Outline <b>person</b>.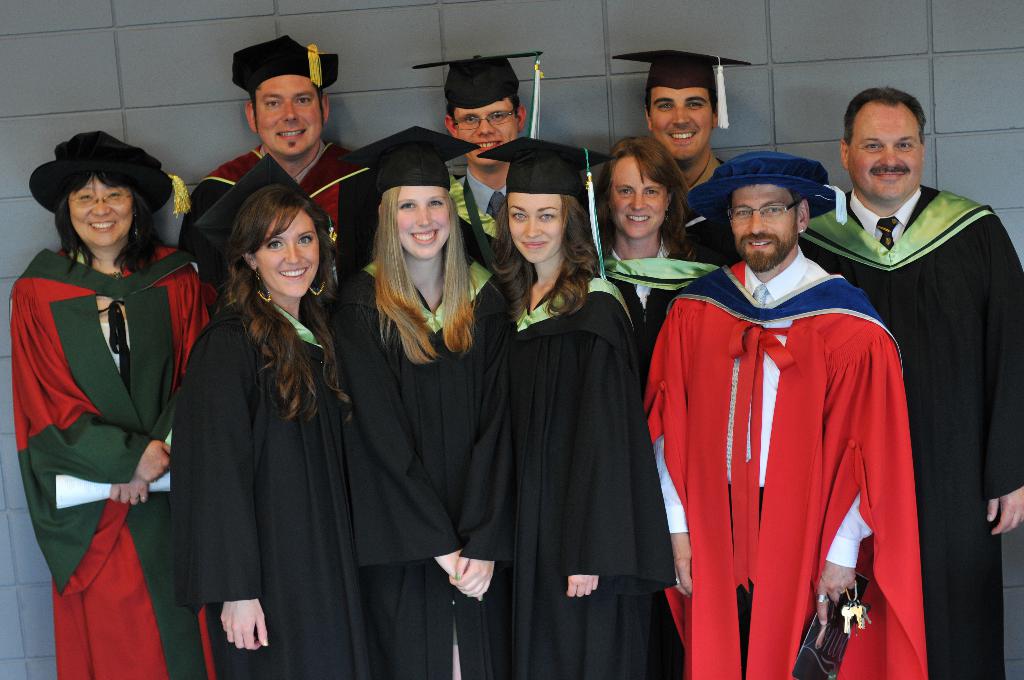
Outline: 319,127,515,679.
